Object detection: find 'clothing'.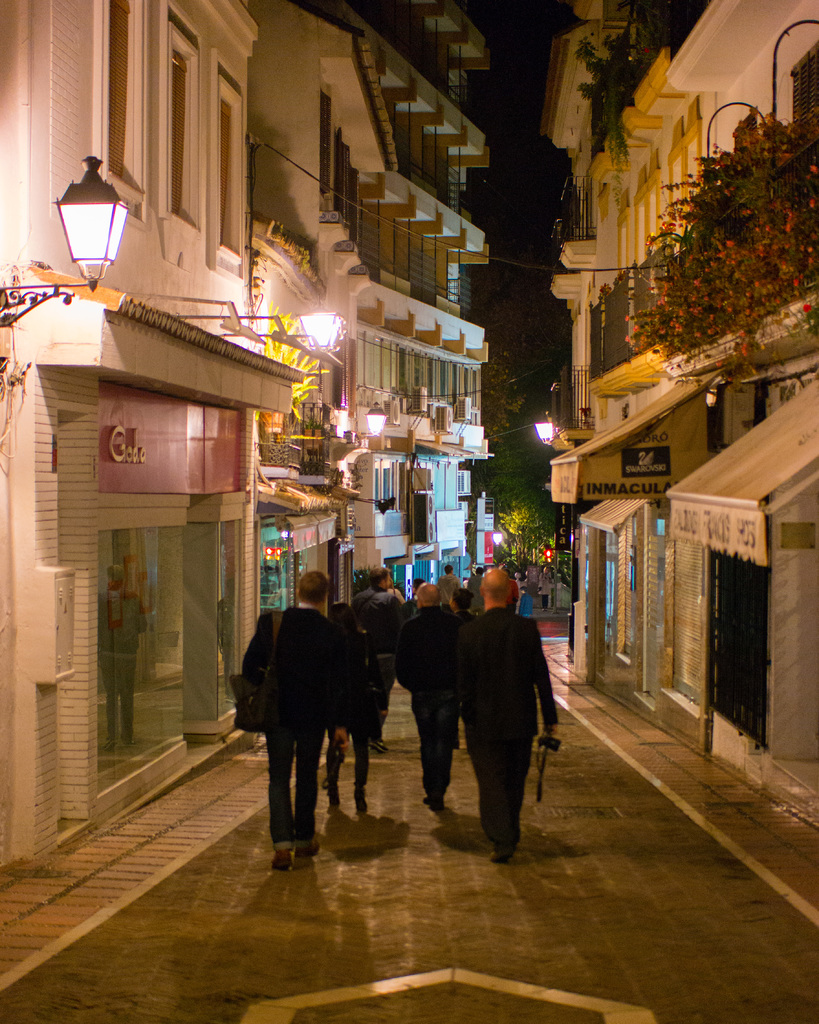
240, 600, 354, 853.
